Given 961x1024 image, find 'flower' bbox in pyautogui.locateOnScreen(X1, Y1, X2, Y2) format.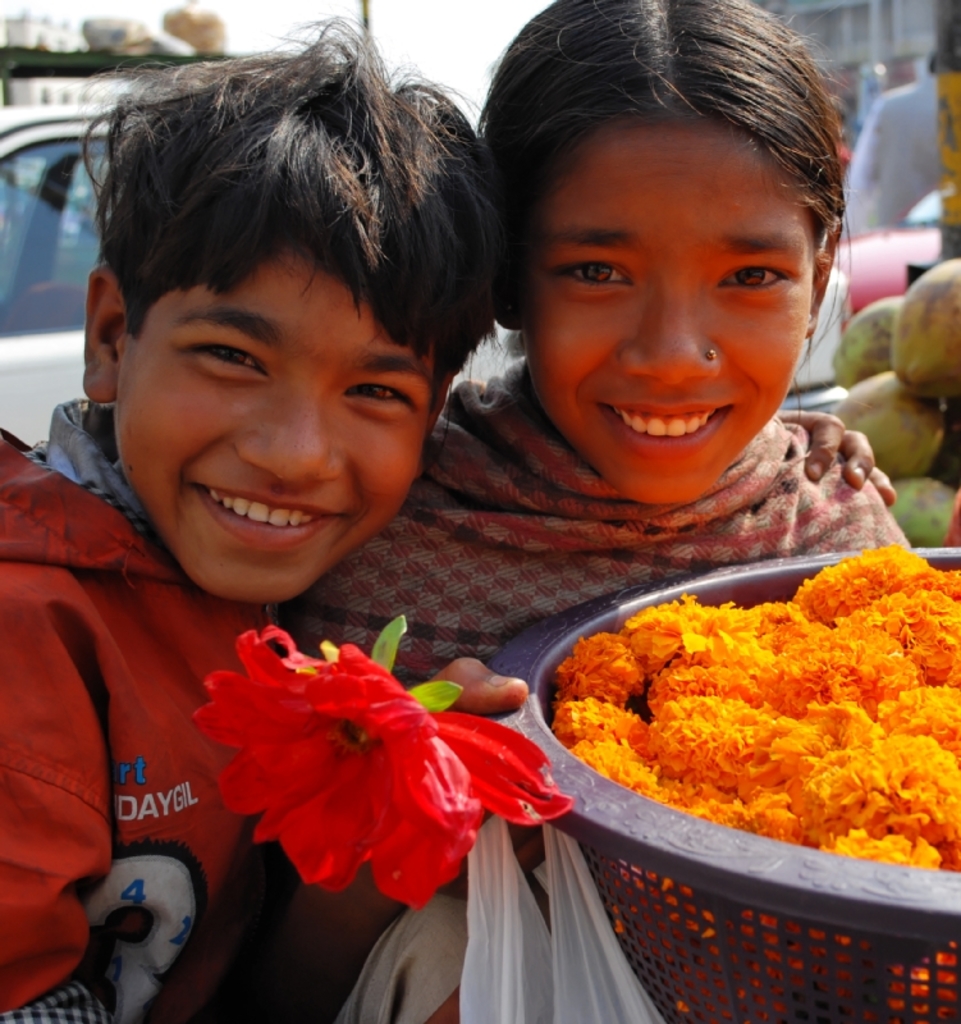
pyautogui.locateOnScreen(183, 617, 548, 908).
